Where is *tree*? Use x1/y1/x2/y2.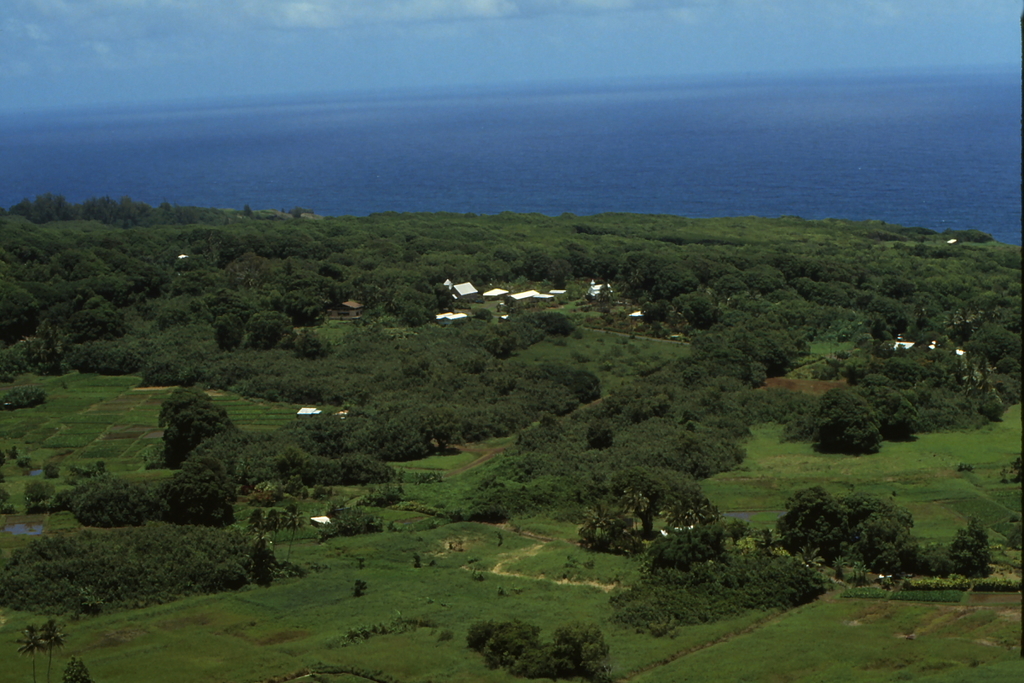
771/484/1002/590.
